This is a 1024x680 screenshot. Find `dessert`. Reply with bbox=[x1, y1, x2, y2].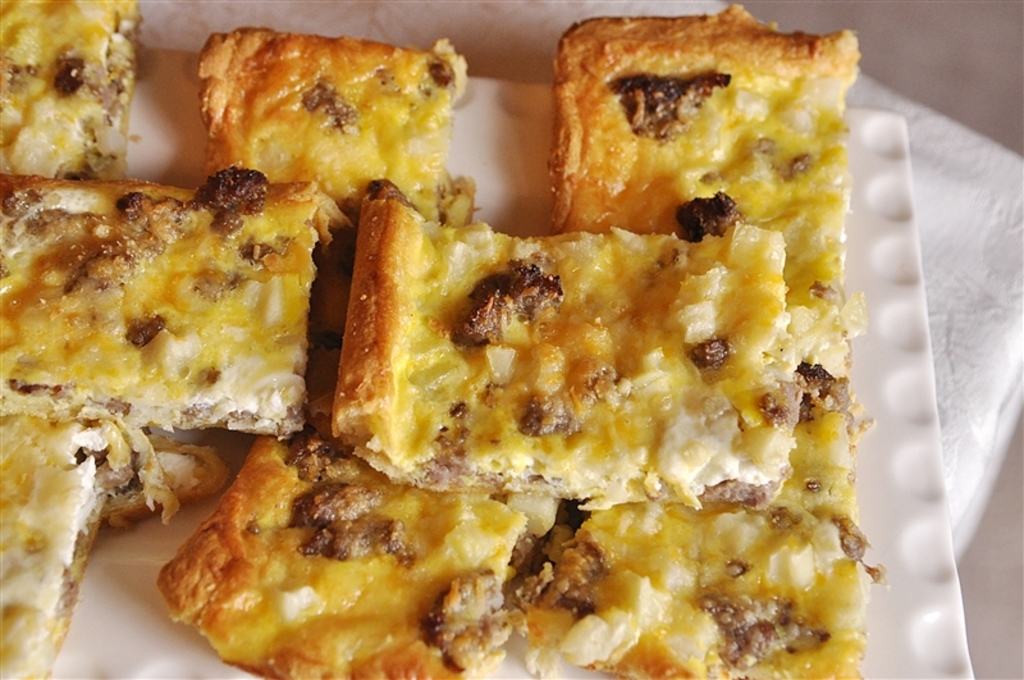
bbox=[556, 0, 854, 296].
